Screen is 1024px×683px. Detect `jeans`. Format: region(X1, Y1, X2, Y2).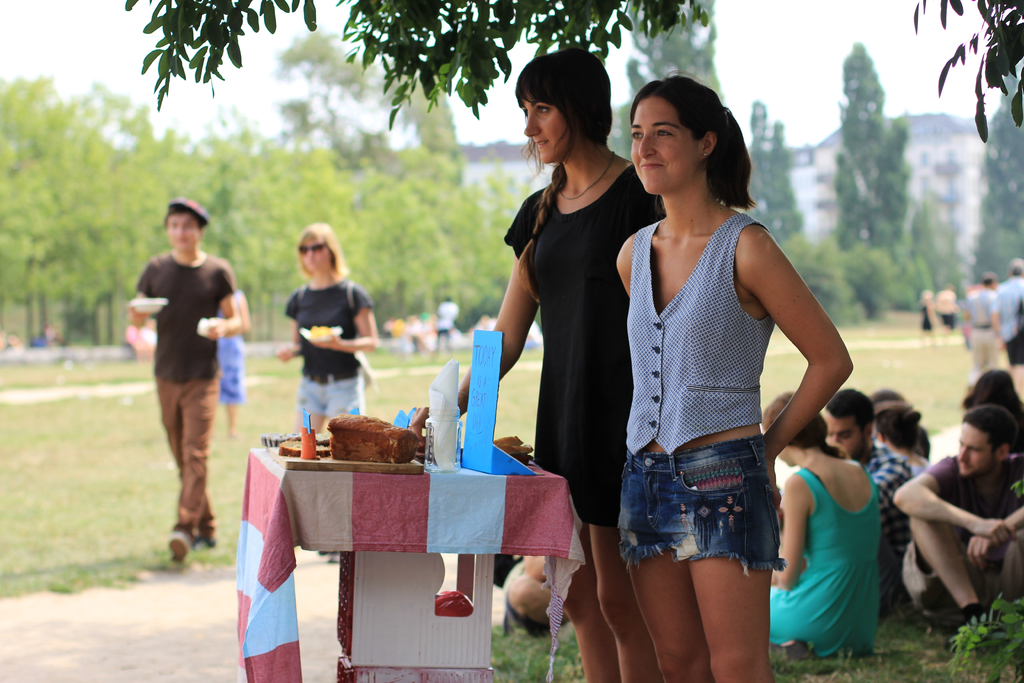
region(433, 333, 452, 363).
